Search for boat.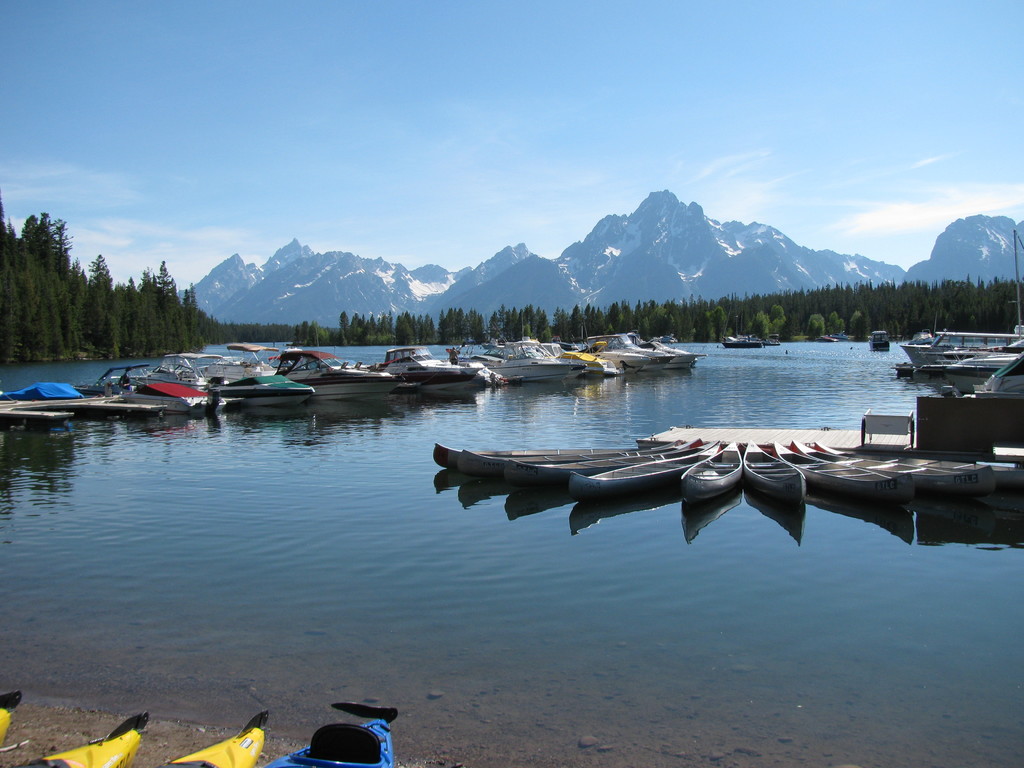
Found at [920, 343, 1023, 452].
